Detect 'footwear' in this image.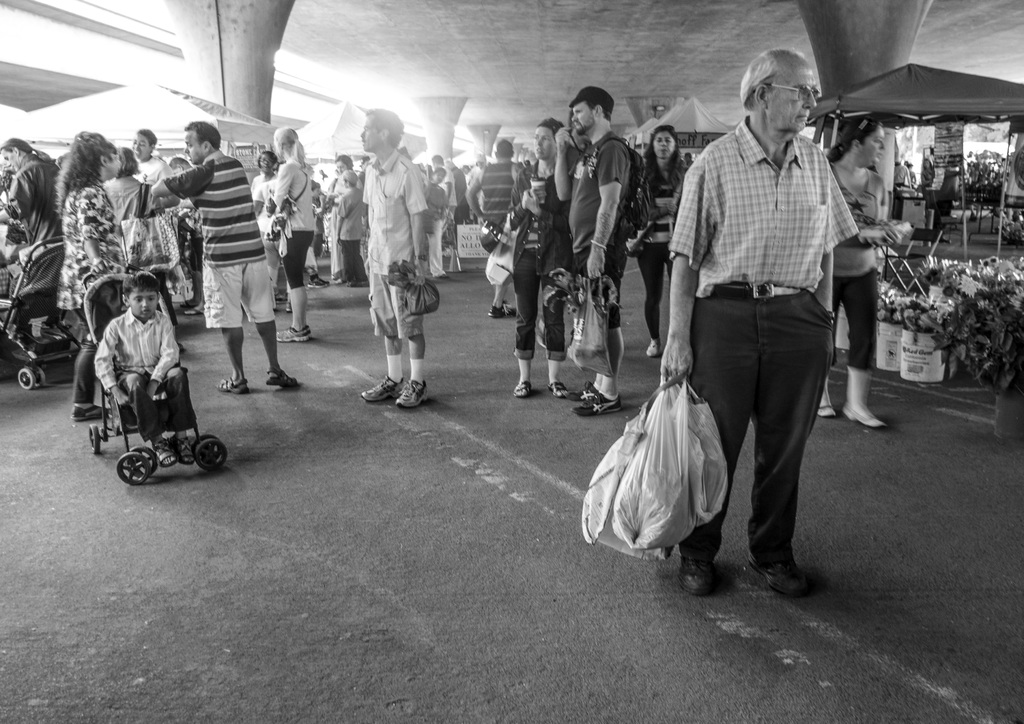
Detection: Rect(676, 560, 706, 598).
